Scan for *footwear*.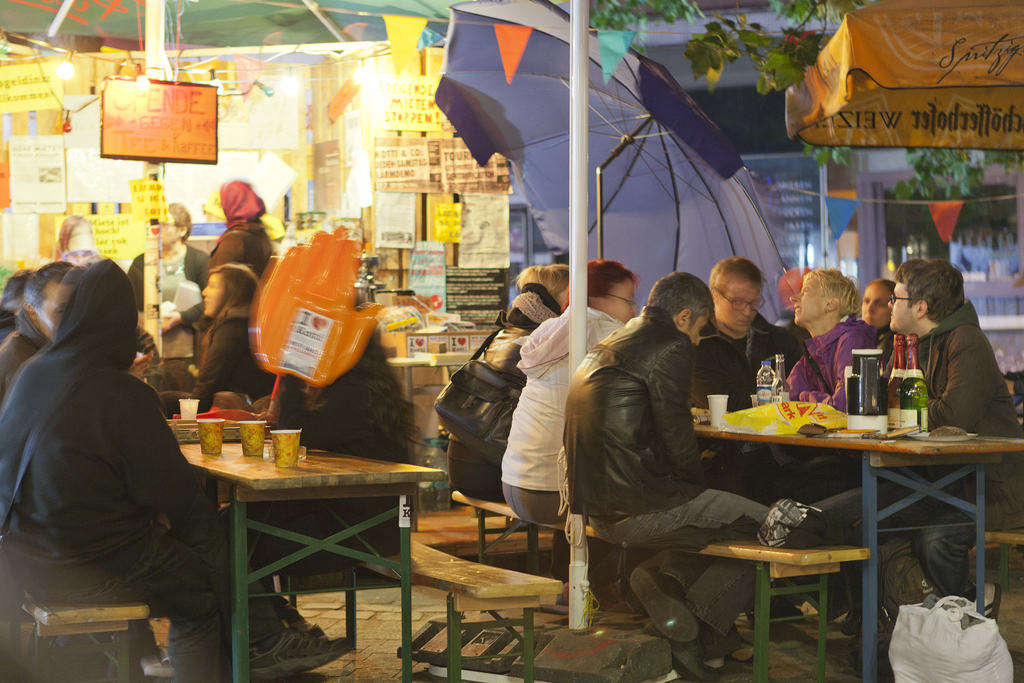
Scan result: locate(303, 620, 330, 638).
